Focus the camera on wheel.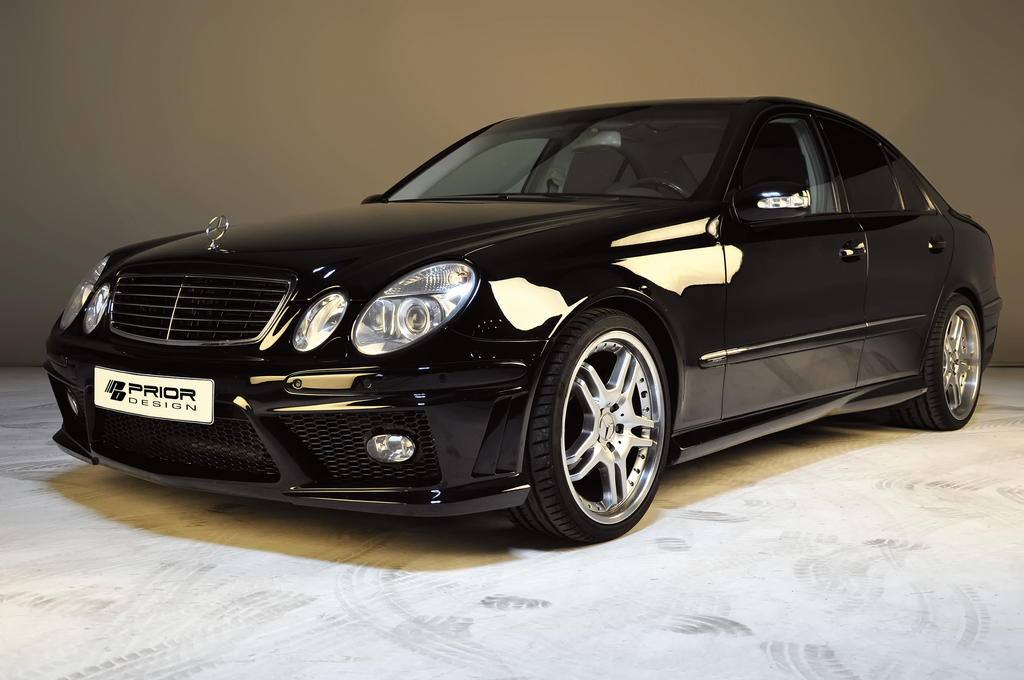
Focus region: select_region(536, 290, 691, 556).
